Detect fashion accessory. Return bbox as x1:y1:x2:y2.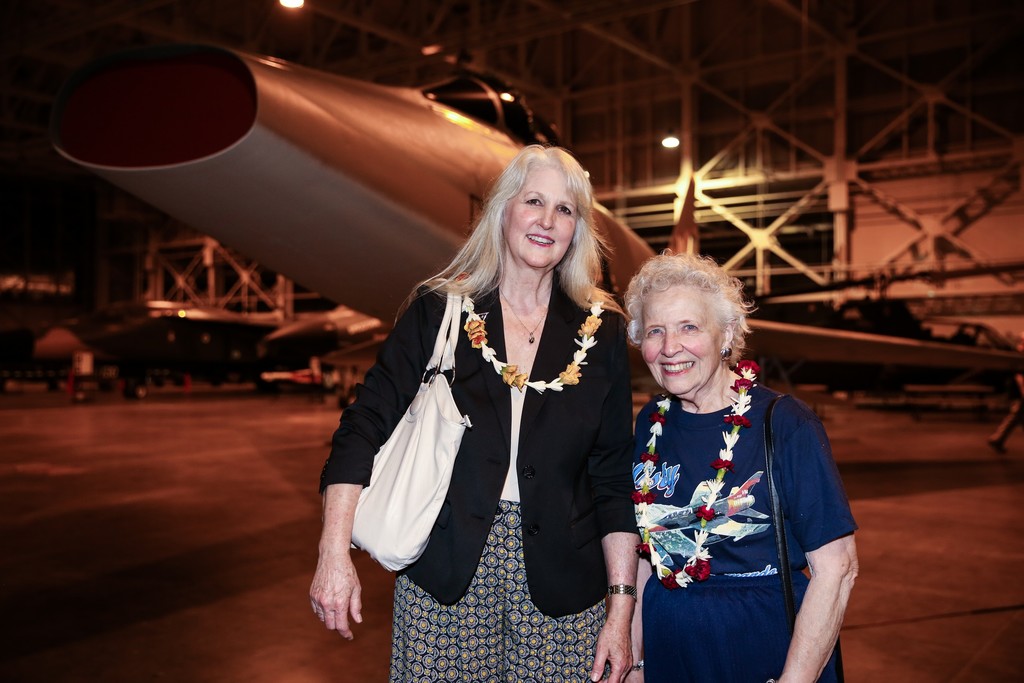
463:286:609:393.
